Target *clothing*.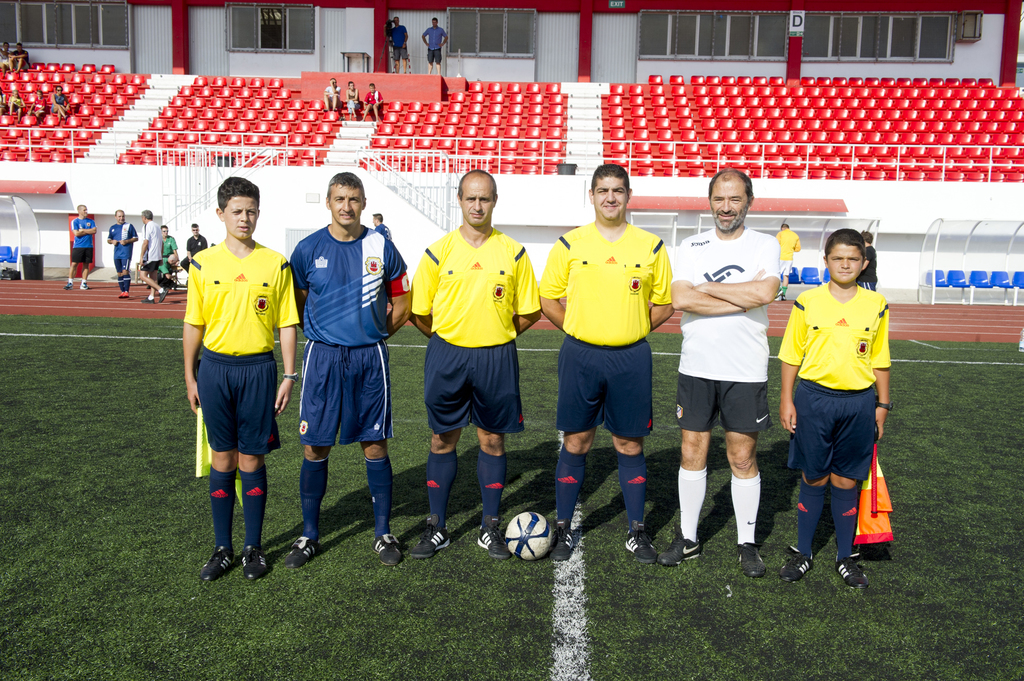
Target region: [x1=375, y1=223, x2=394, y2=242].
